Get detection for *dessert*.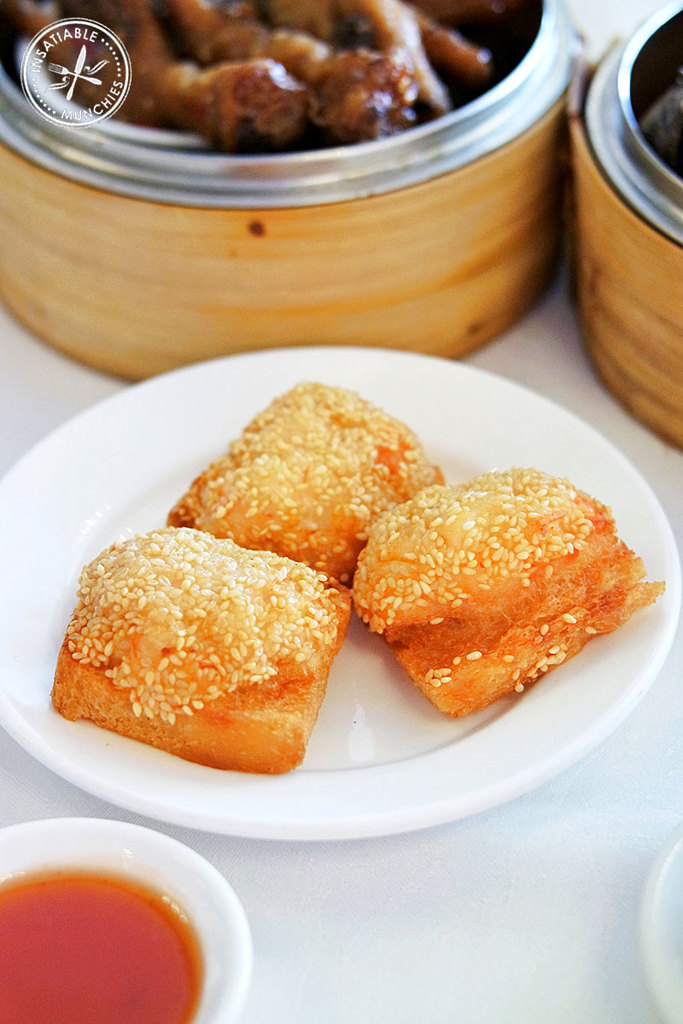
Detection: bbox=[0, 0, 502, 152].
